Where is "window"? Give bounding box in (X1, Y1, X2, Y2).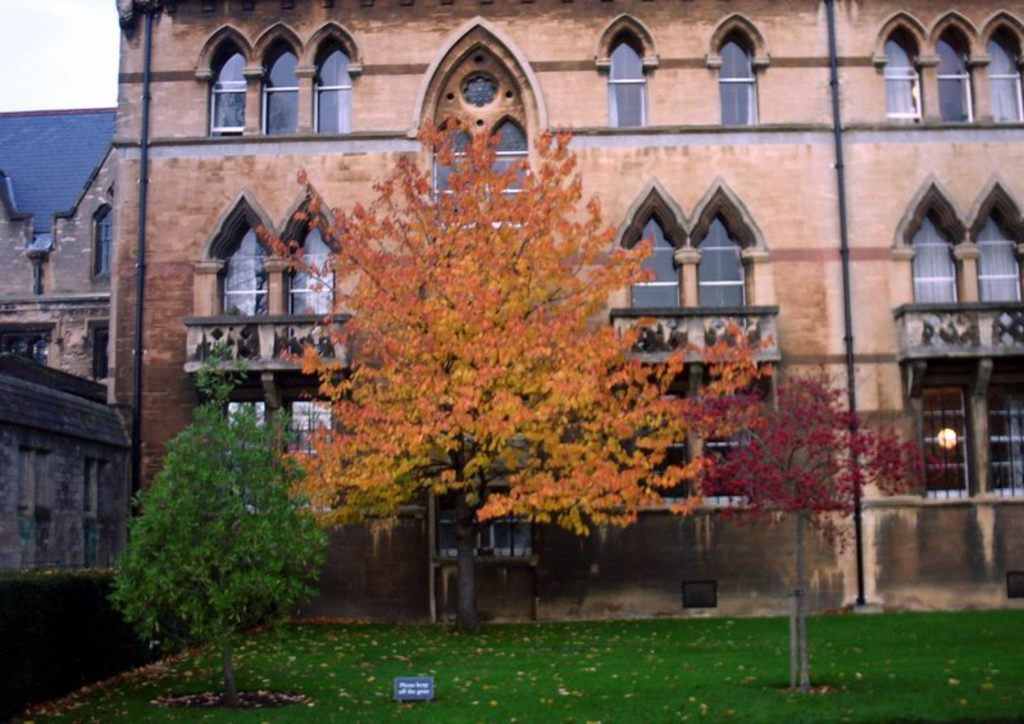
(915, 213, 956, 311).
